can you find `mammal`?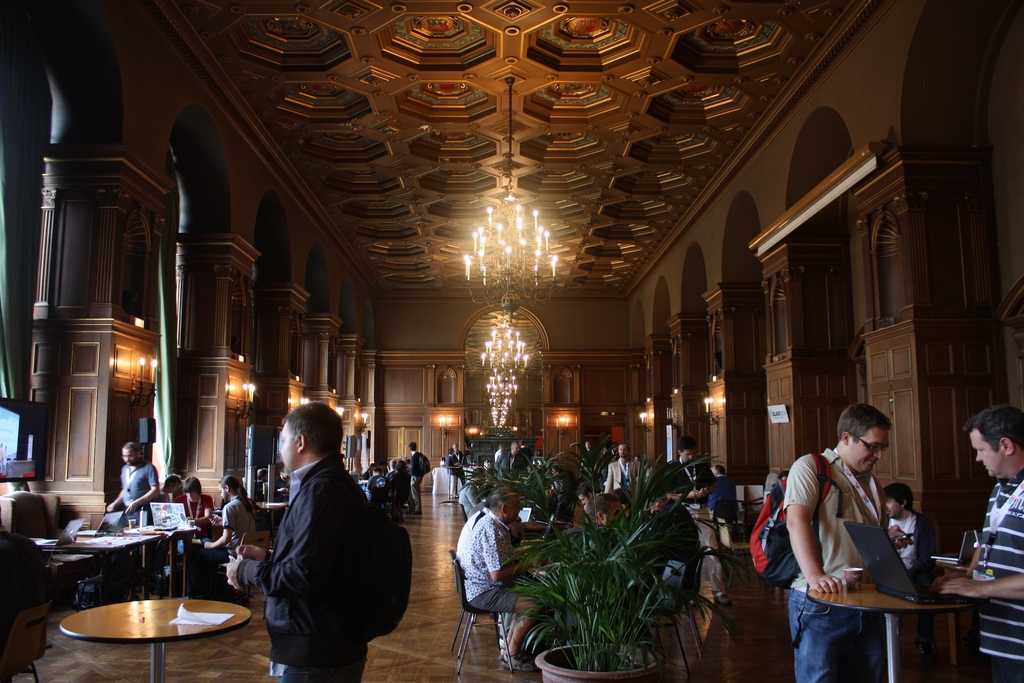
Yes, bounding box: (left=579, top=438, right=592, bottom=481).
